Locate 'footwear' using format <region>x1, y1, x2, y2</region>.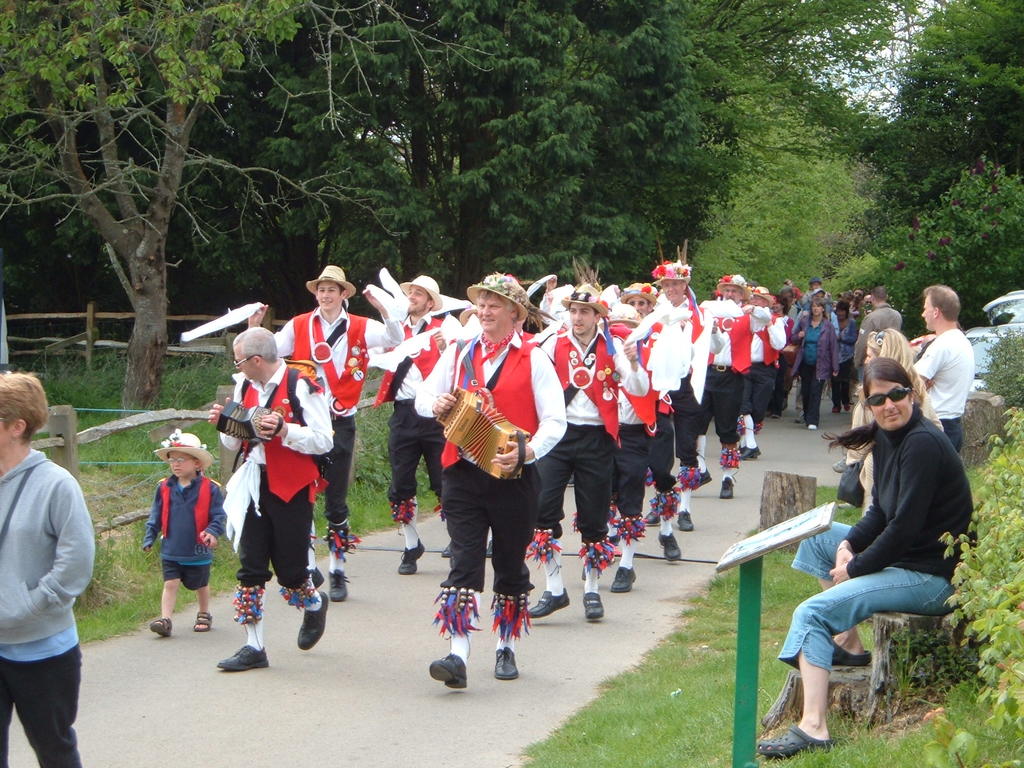
<region>662, 528, 680, 559</region>.
